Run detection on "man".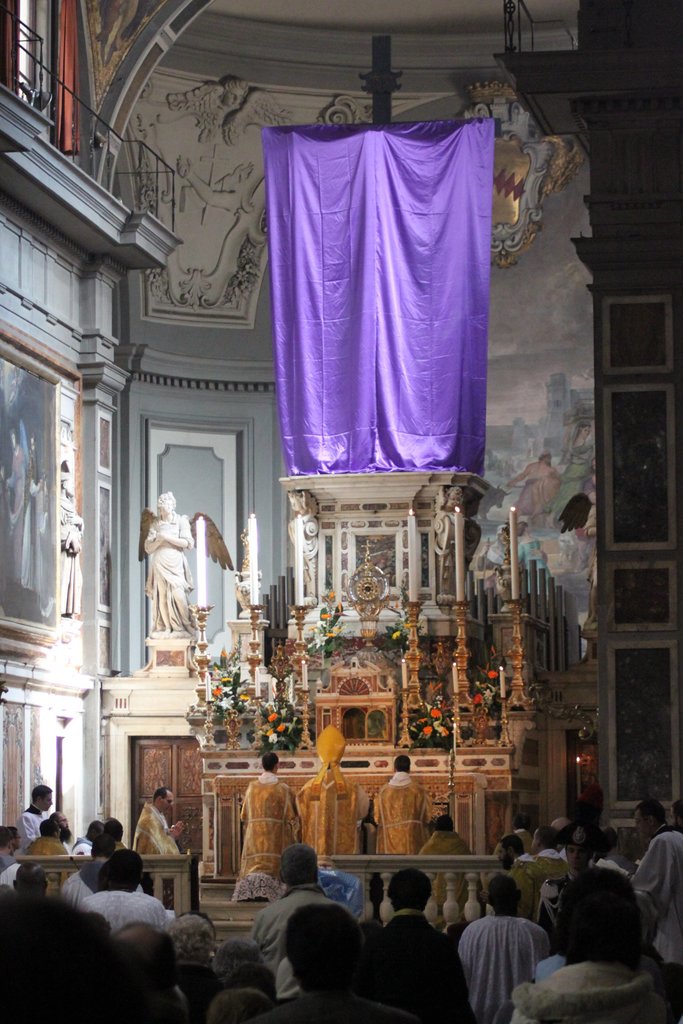
Result: x1=631 y1=799 x2=682 y2=968.
